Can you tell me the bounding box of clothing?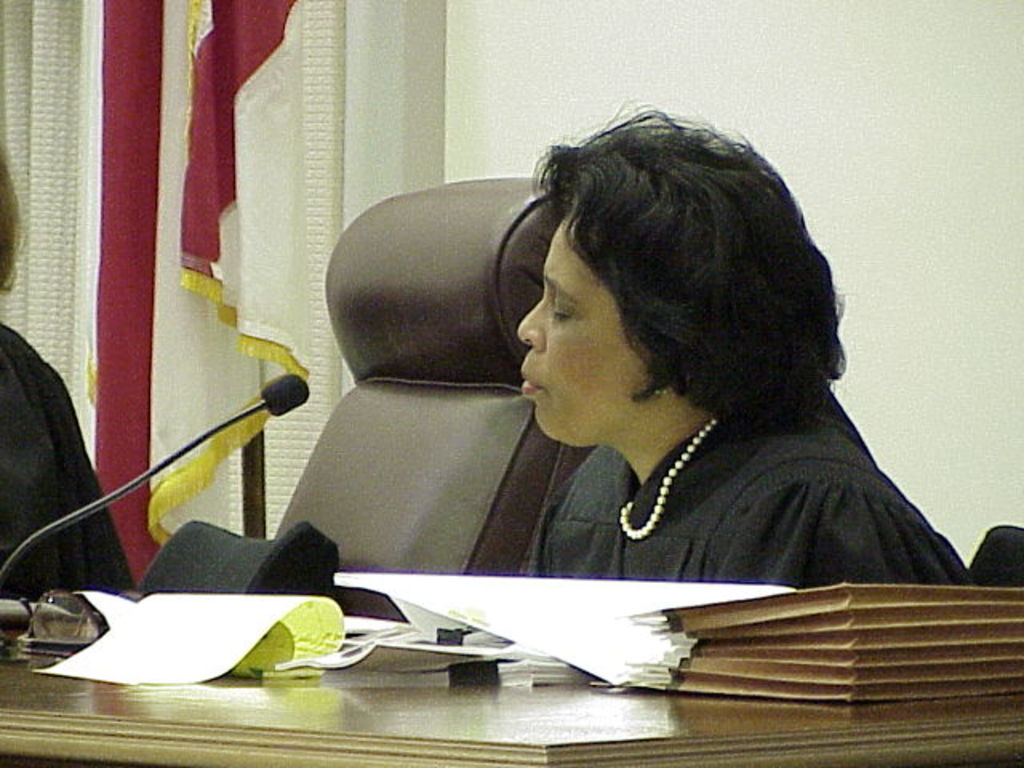
Rect(0, 325, 138, 603).
